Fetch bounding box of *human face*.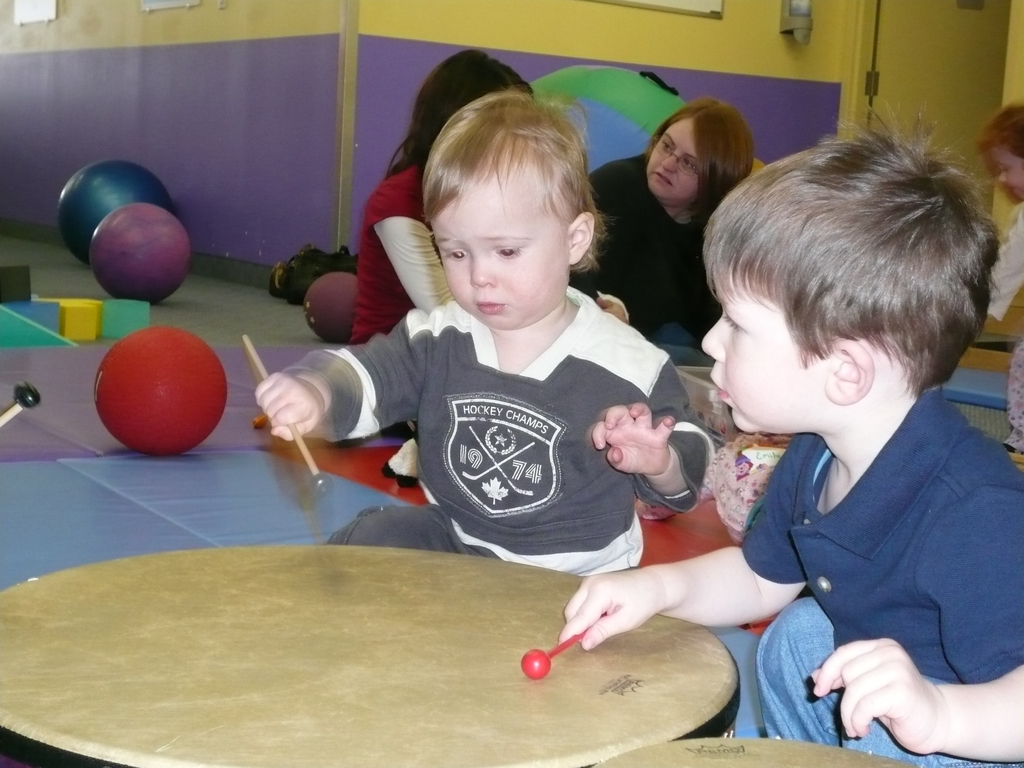
Bbox: 648/115/700/192.
